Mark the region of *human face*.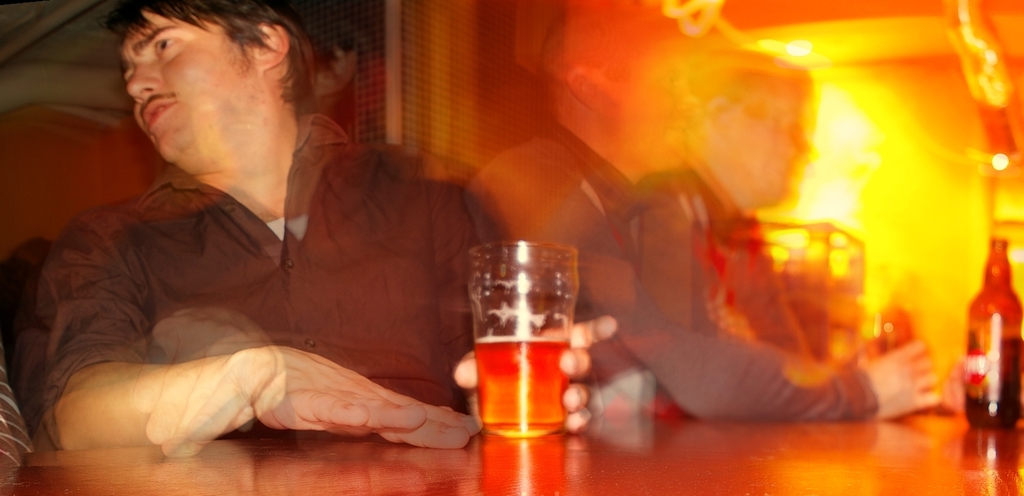
Region: [119, 8, 262, 162].
